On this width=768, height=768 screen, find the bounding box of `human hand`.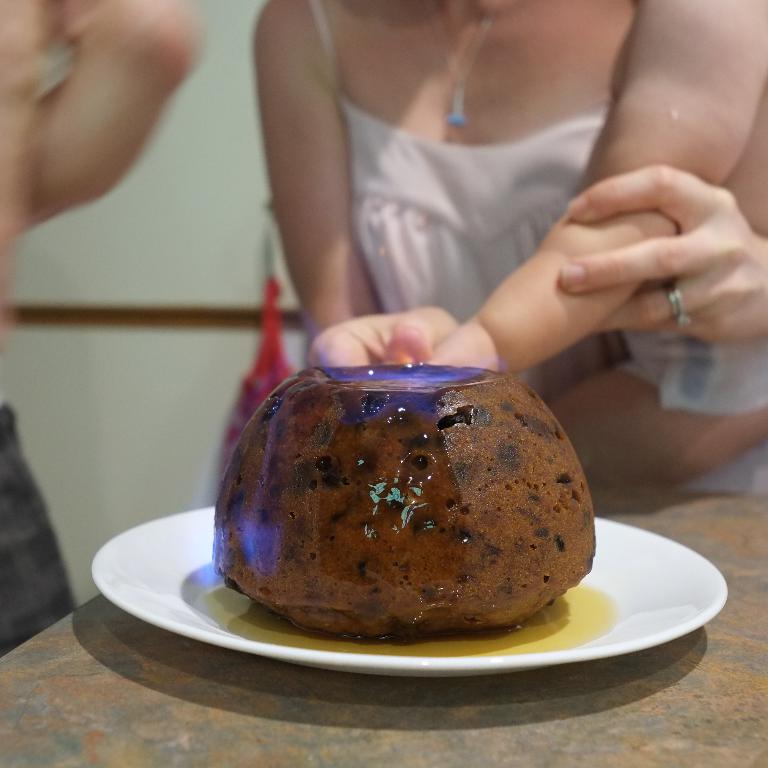
Bounding box: {"x1": 421, "y1": 317, "x2": 503, "y2": 371}.
